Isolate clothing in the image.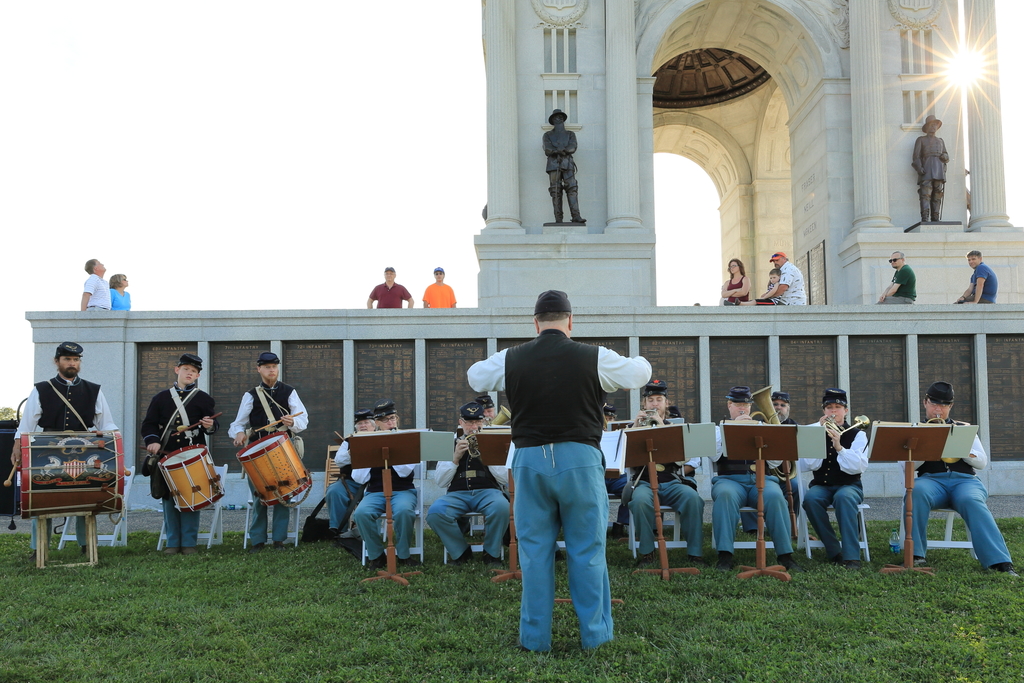
Isolated region: left=602, top=413, right=641, bottom=528.
